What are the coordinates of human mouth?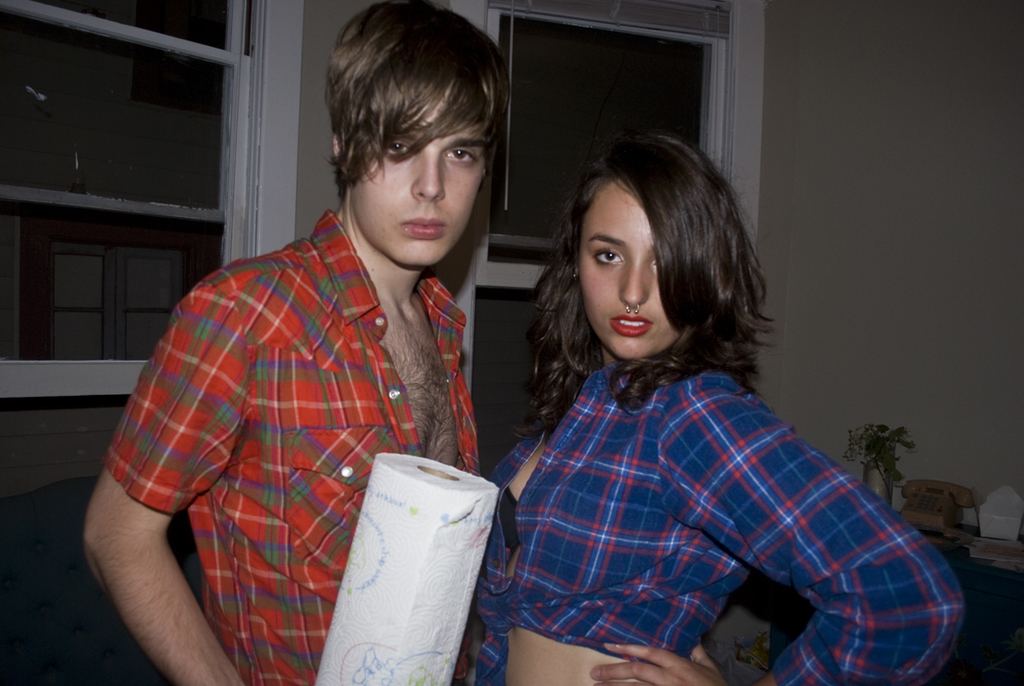
pyautogui.locateOnScreen(607, 316, 653, 337).
